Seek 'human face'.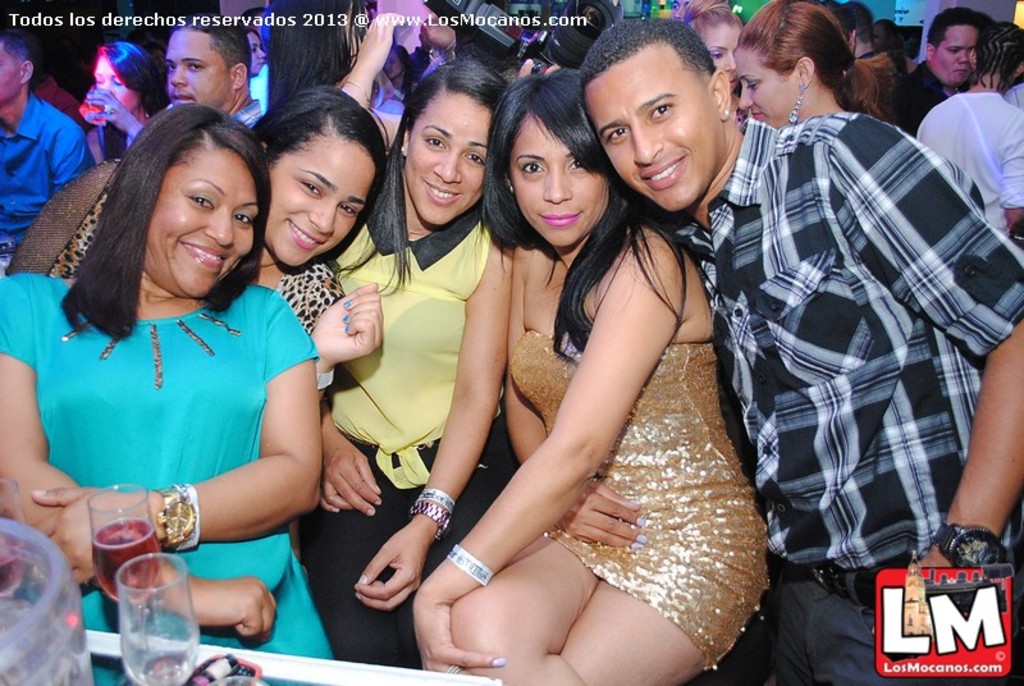
[x1=0, y1=46, x2=18, y2=102].
